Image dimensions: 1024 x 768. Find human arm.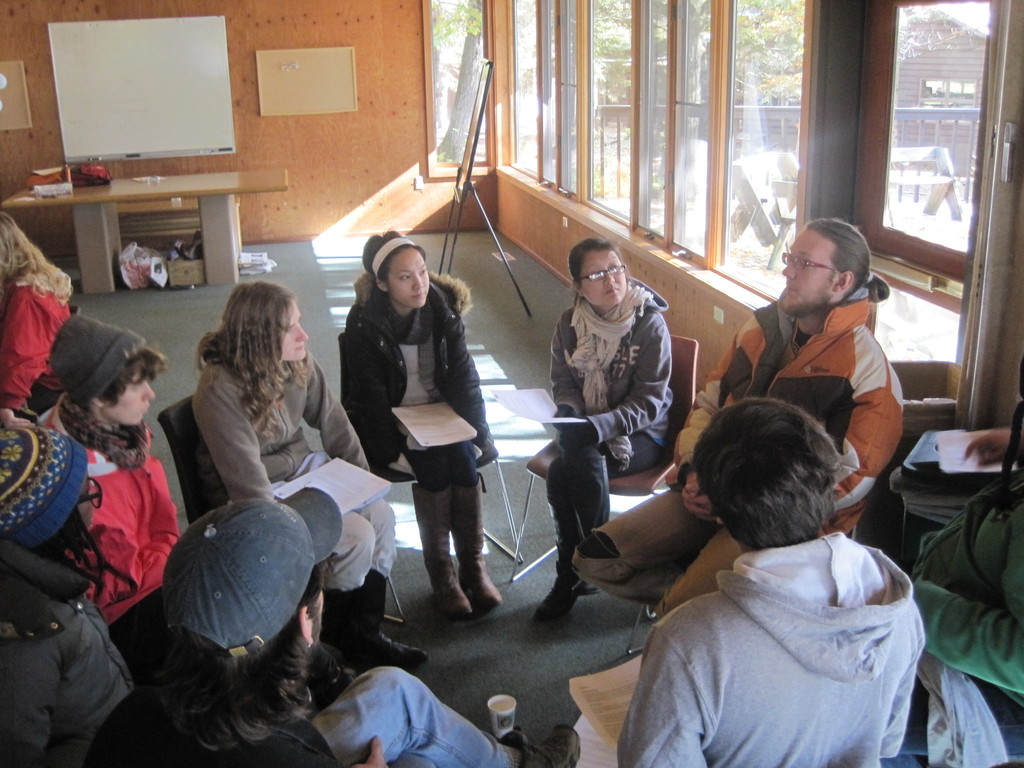
crop(913, 577, 1023, 694).
